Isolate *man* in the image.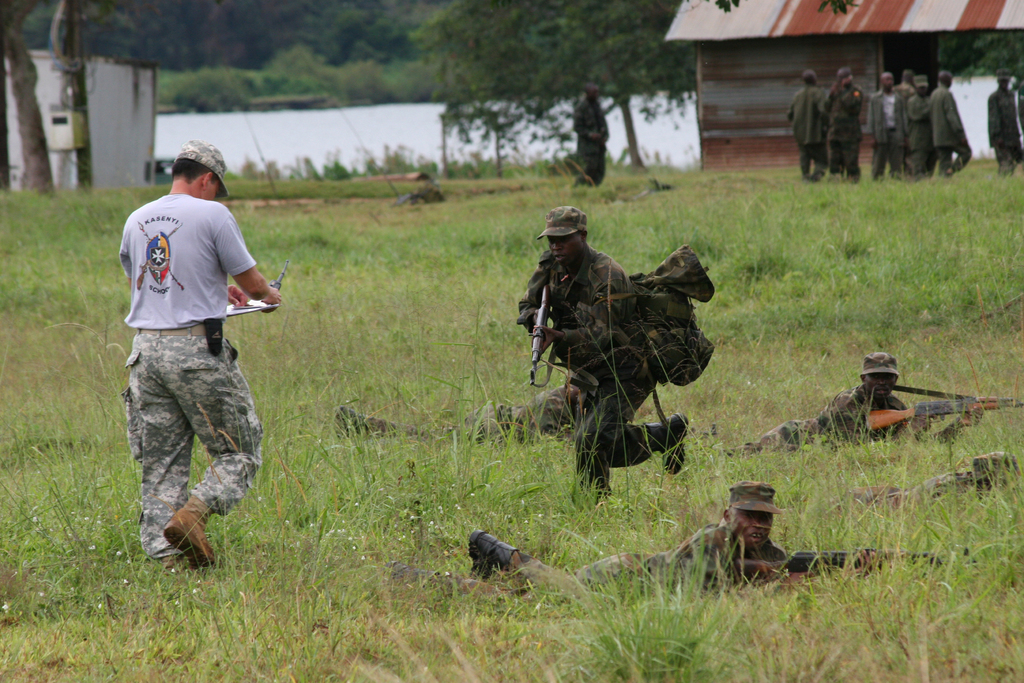
Isolated region: {"x1": 906, "y1": 68, "x2": 934, "y2": 169}.
